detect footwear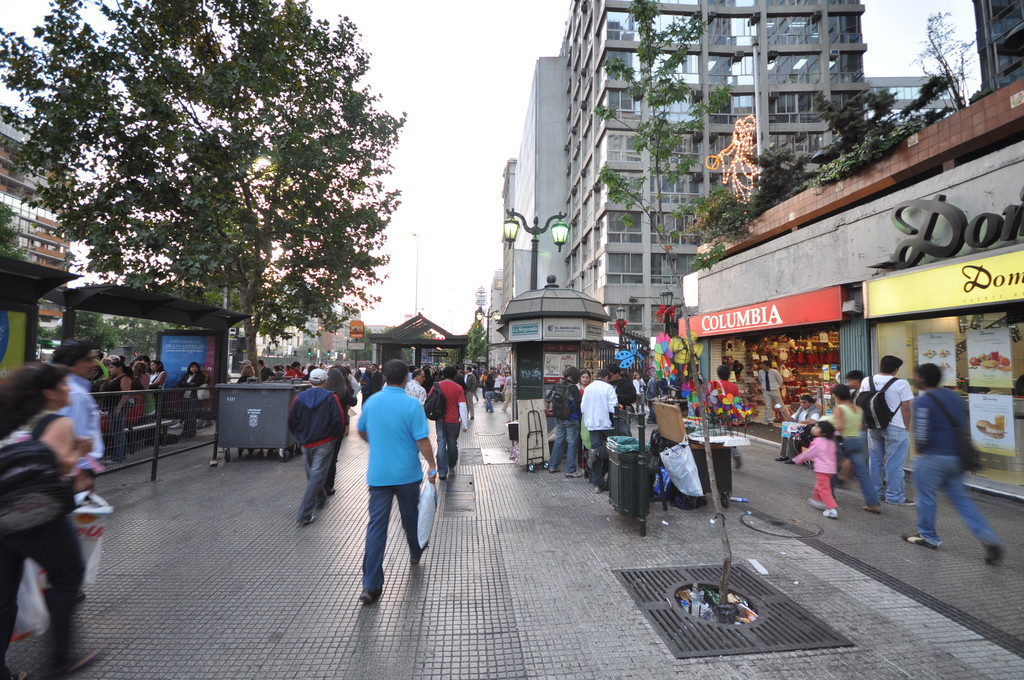
<box>821,506,834,519</box>
